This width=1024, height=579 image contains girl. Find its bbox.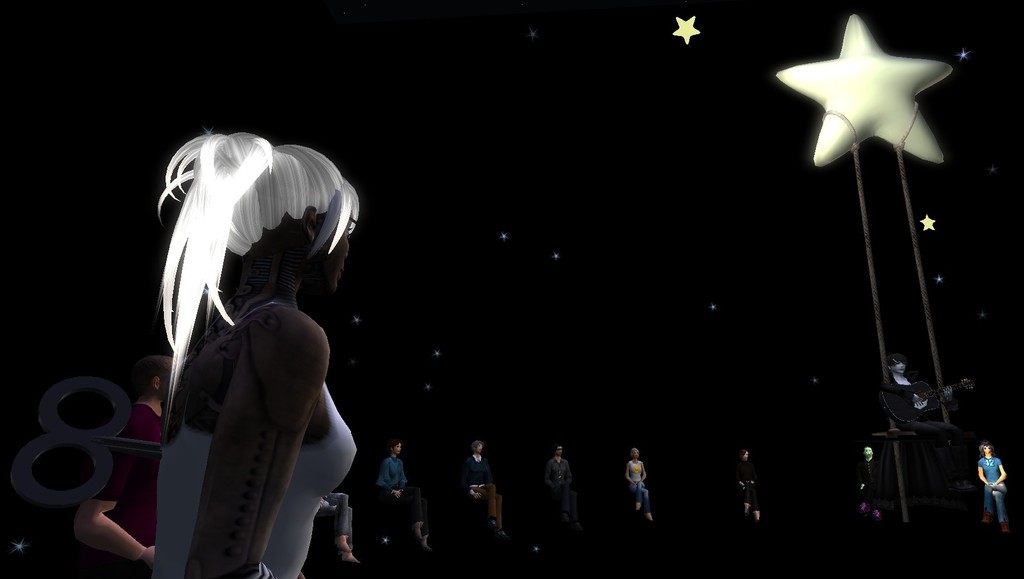
bbox=[876, 350, 964, 452].
